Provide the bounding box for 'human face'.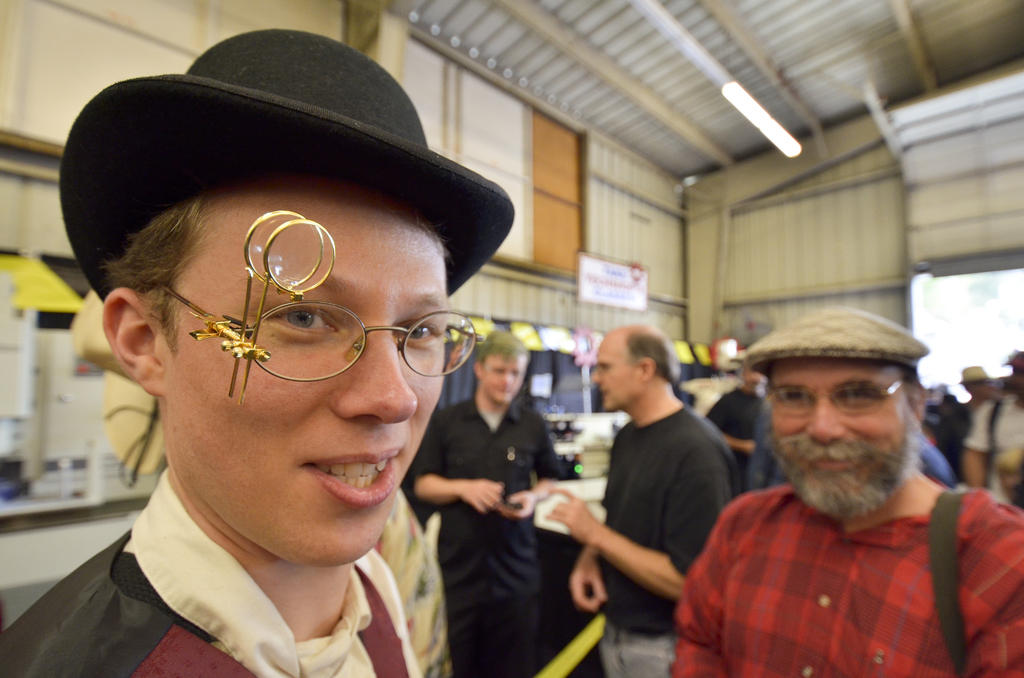
<bbox>163, 188, 481, 570</bbox>.
